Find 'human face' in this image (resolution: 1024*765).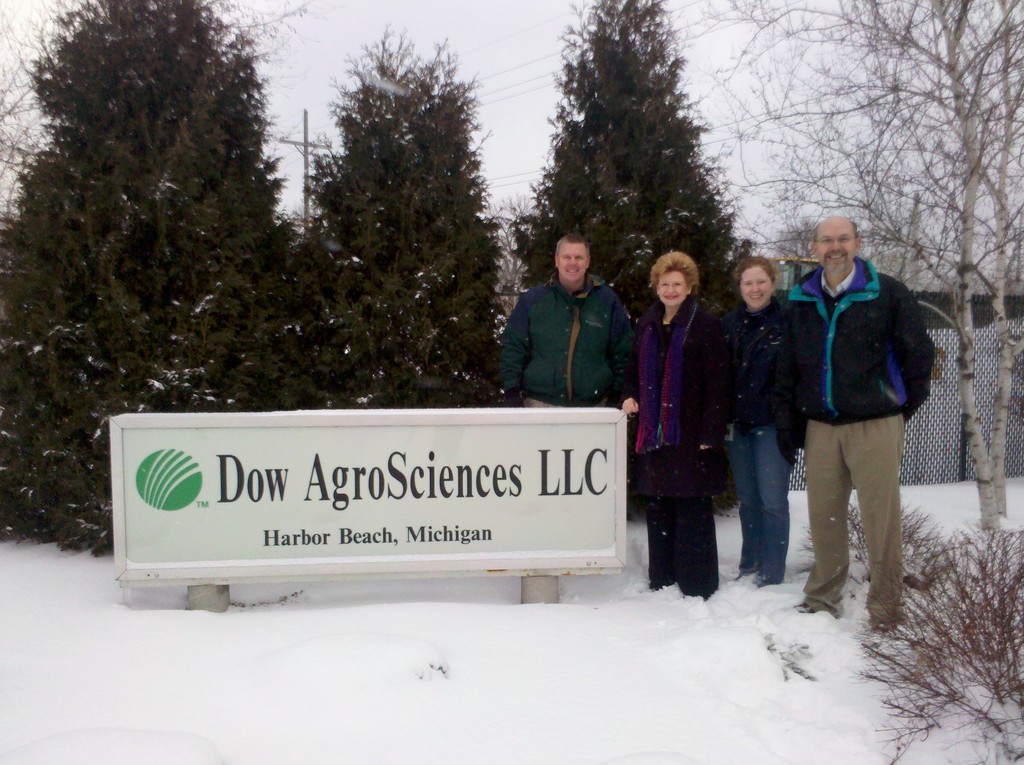
left=739, top=266, right=772, bottom=309.
